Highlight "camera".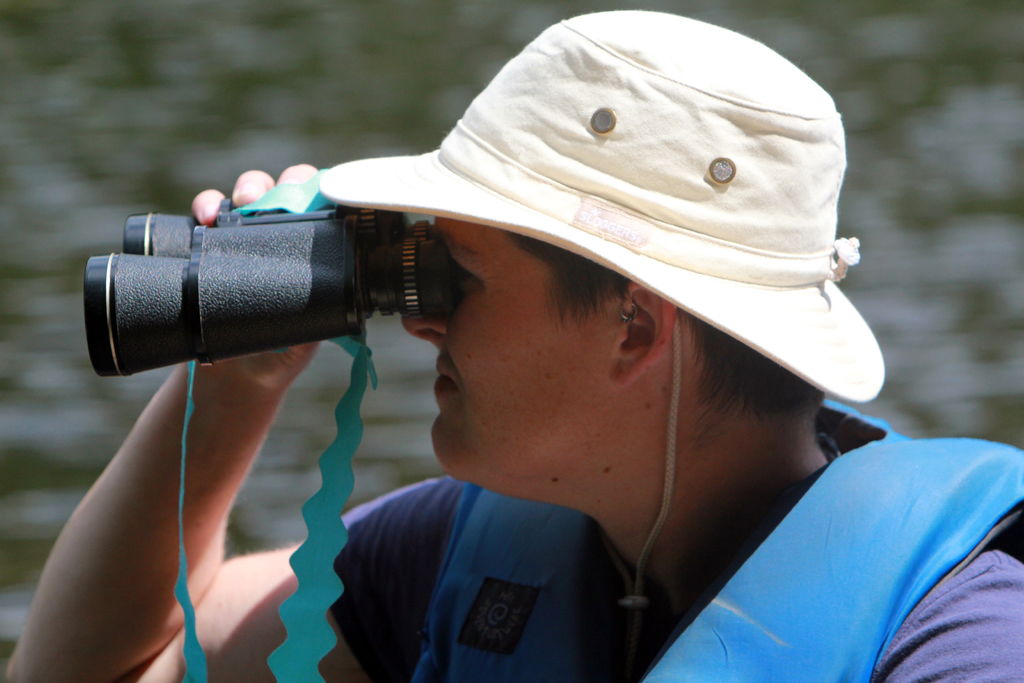
Highlighted region: [x1=82, y1=204, x2=457, y2=379].
